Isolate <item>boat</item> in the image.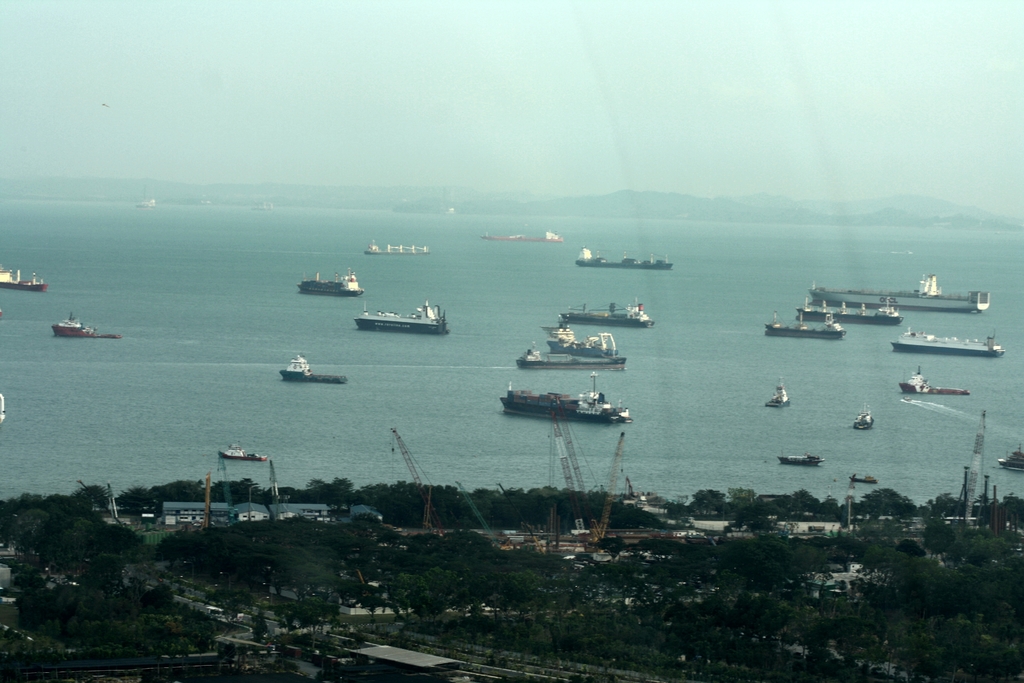
Isolated region: [left=51, top=308, right=124, bottom=341].
